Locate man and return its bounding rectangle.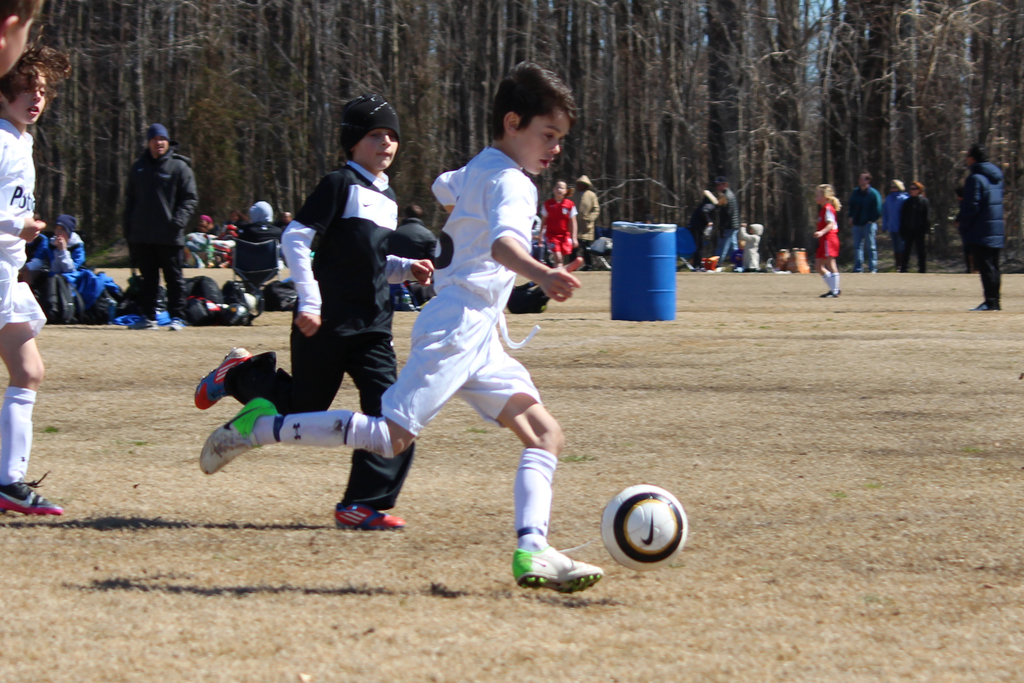
Rect(954, 142, 1005, 313).
